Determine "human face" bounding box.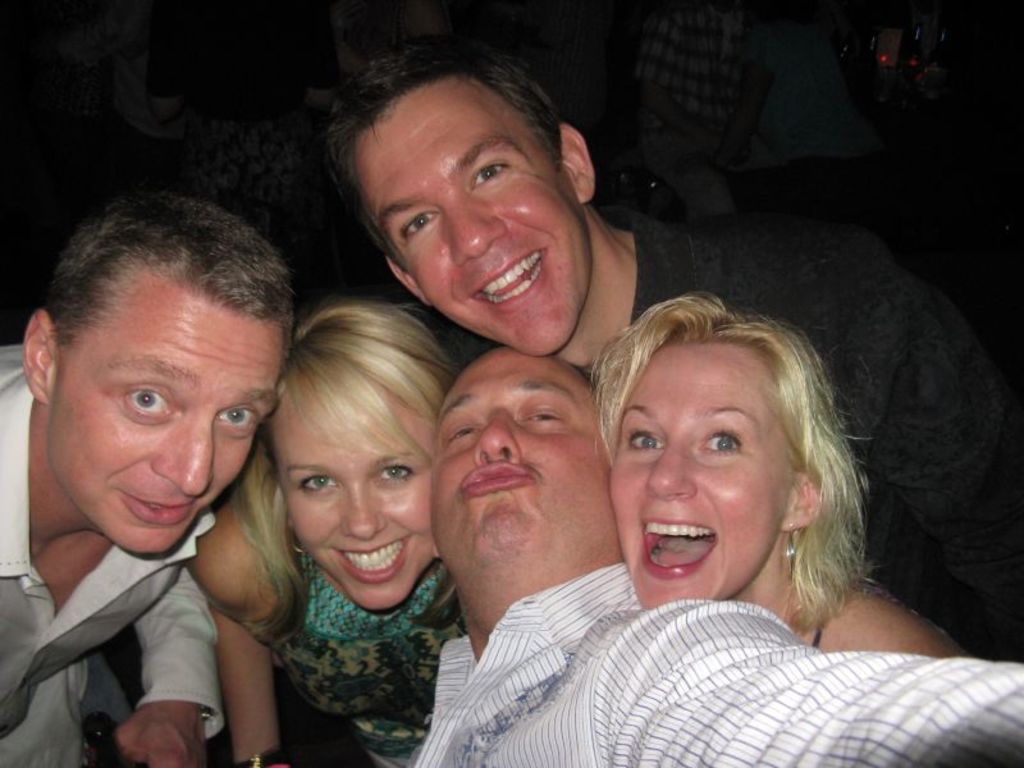
Determined: {"left": 264, "top": 379, "right": 435, "bottom": 616}.
